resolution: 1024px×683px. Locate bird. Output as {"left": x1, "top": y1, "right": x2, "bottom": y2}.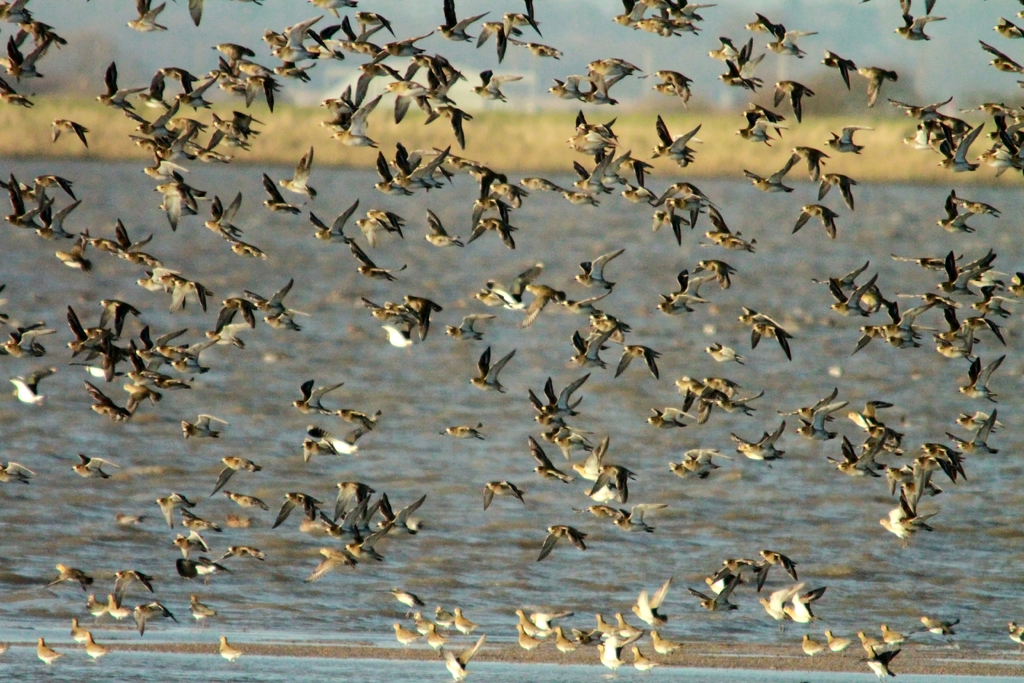
{"left": 174, "top": 527, "right": 214, "bottom": 564}.
